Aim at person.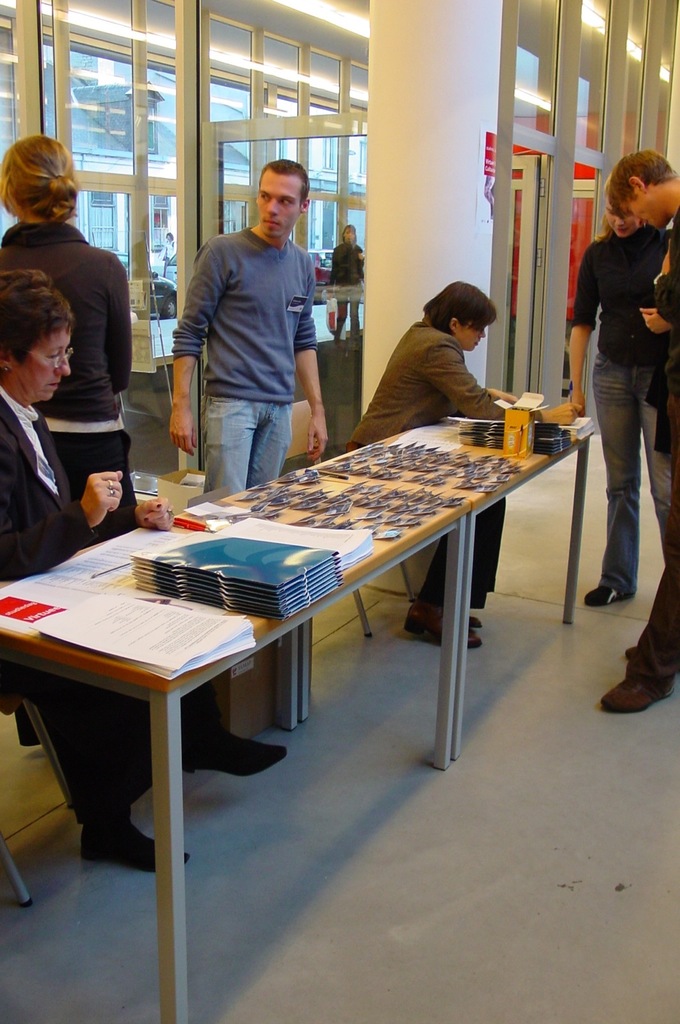
Aimed at [601, 138, 679, 719].
